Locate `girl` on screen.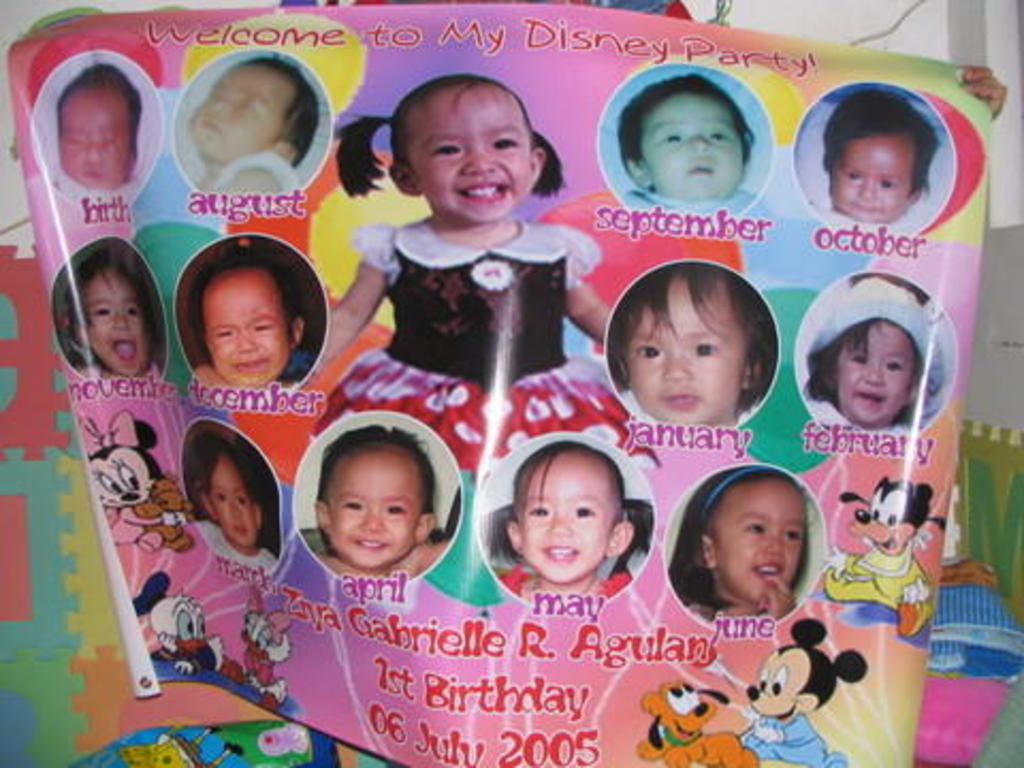
On screen at <bbox>651, 454, 838, 651</bbox>.
